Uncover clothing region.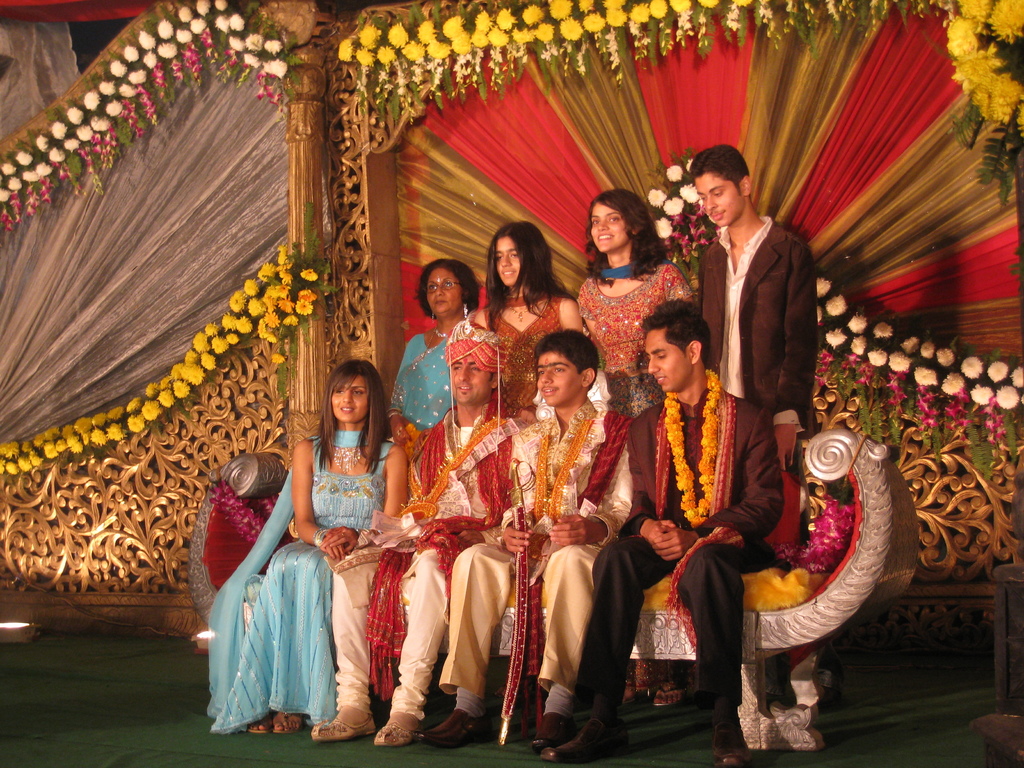
Uncovered: box(205, 427, 421, 733).
